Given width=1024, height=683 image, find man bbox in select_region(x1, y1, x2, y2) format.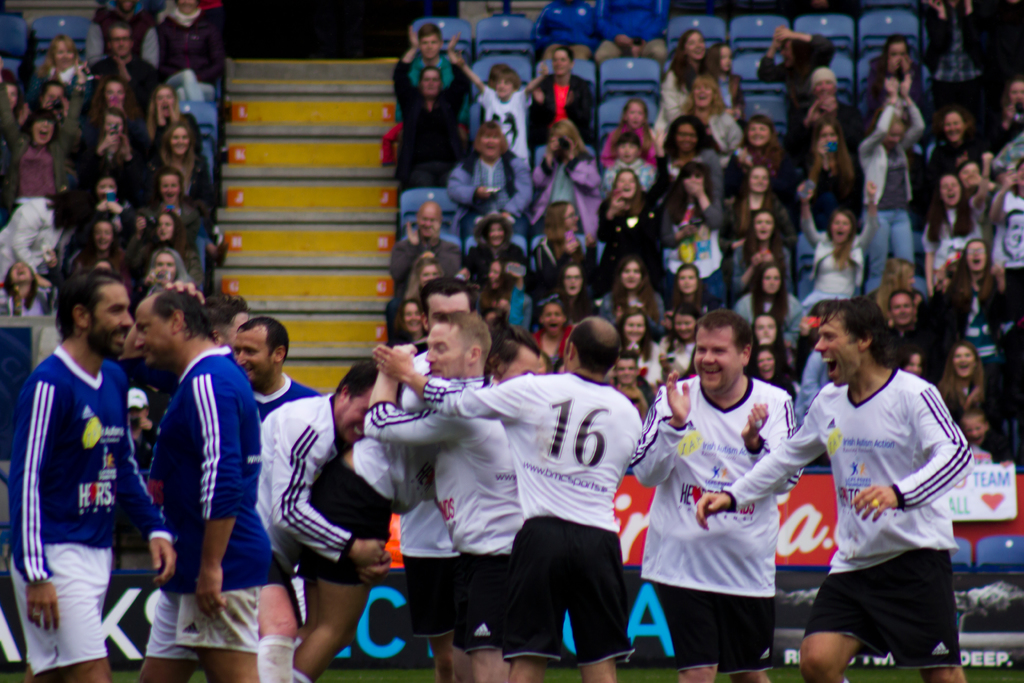
select_region(534, 45, 599, 148).
